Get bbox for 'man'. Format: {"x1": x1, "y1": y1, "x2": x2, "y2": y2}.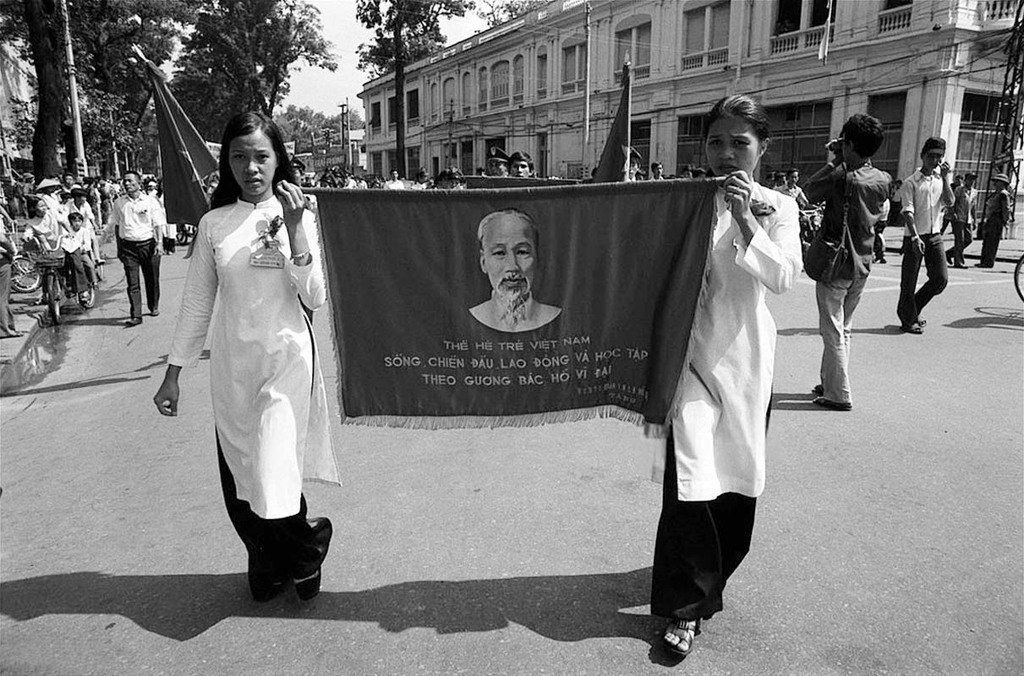
{"x1": 901, "y1": 131, "x2": 953, "y2": 337}.
